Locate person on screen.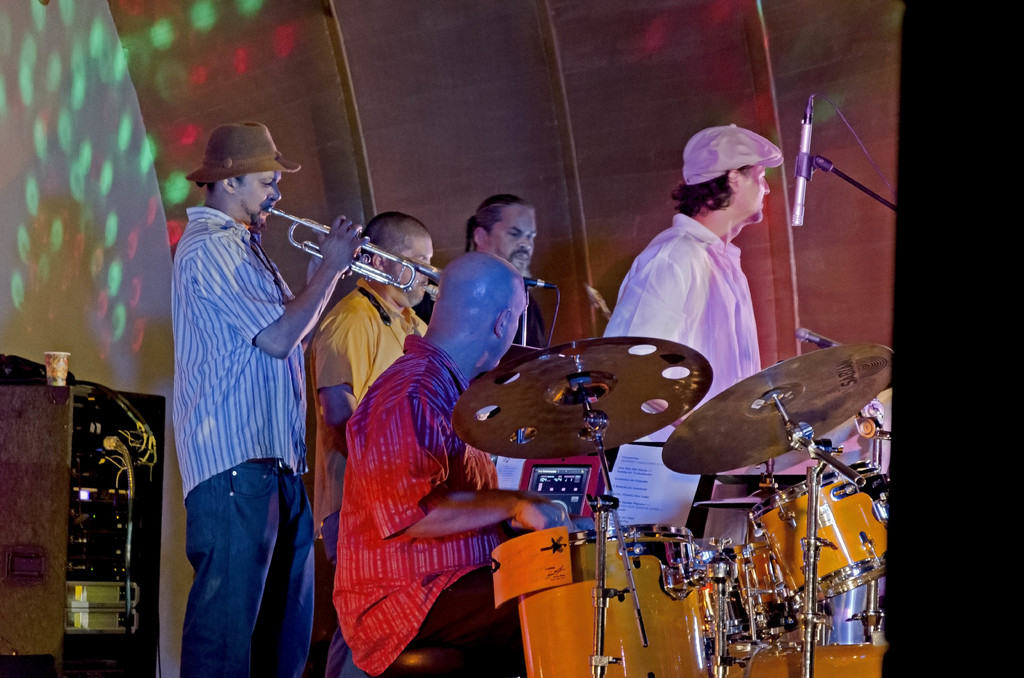
On screen at pyautogui.locateOnScreen(169, 120, 371, 677).
